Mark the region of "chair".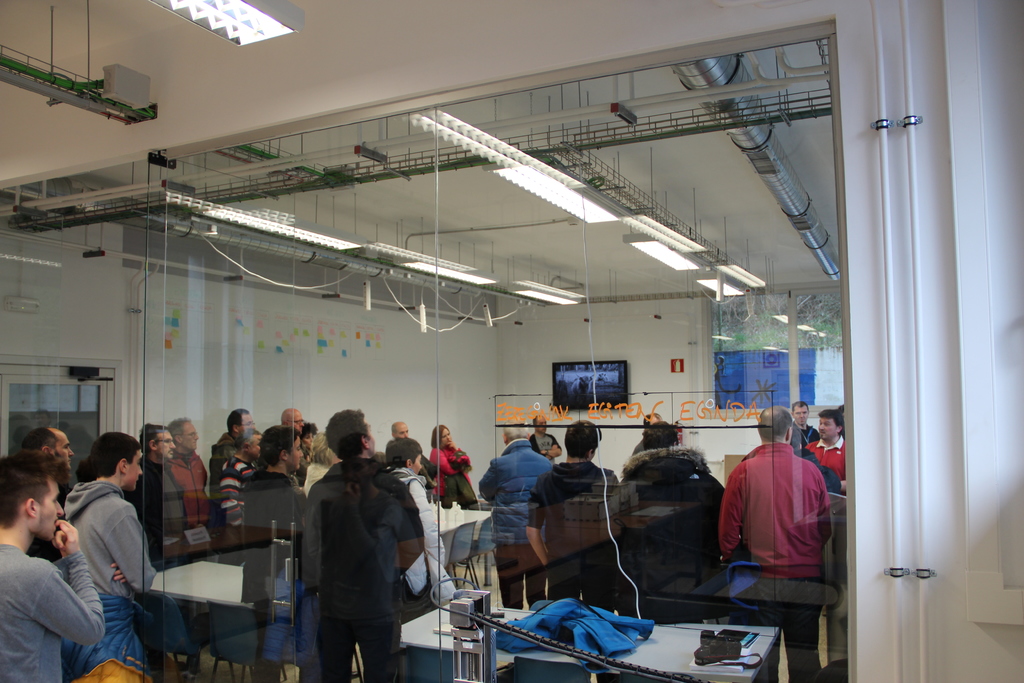
Region: <bbox>442, 517, 477, 595</bbox>.
